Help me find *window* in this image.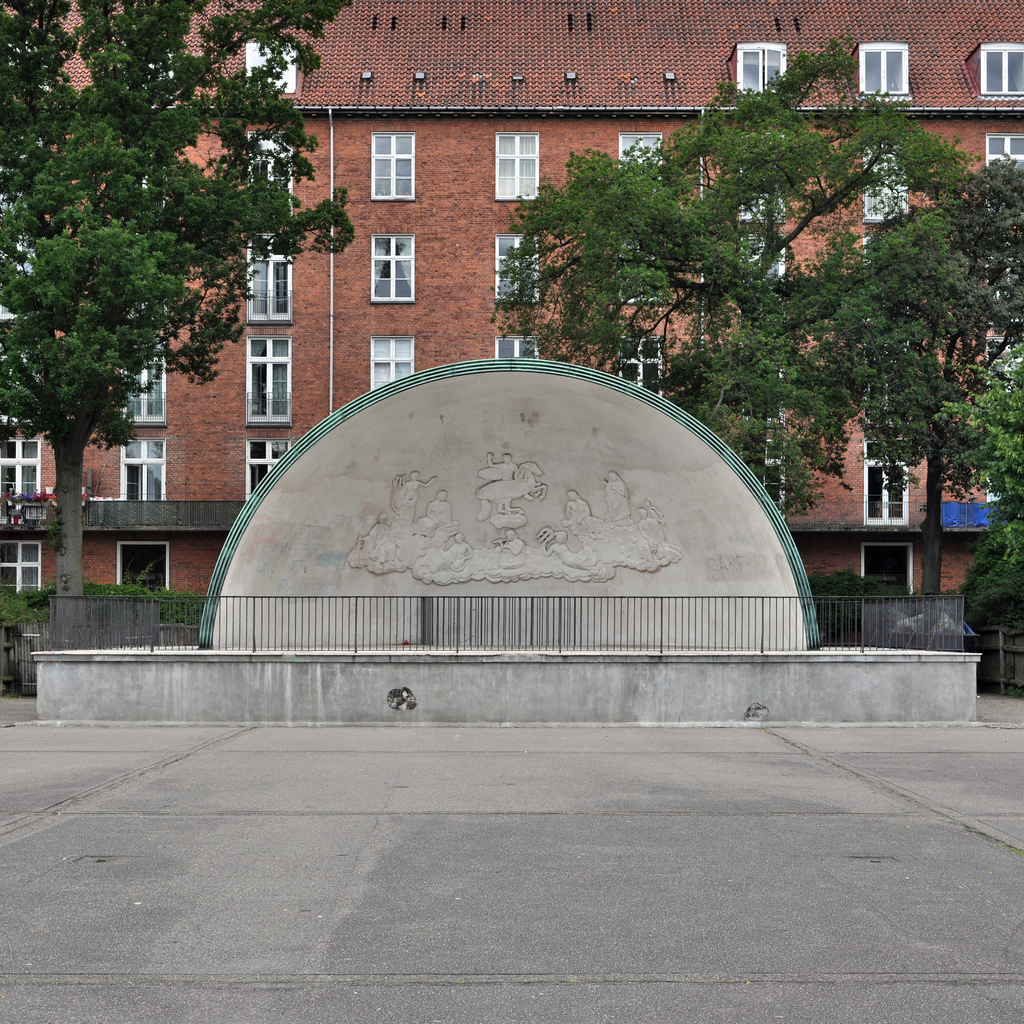
Found it: 858/42/910/92.
